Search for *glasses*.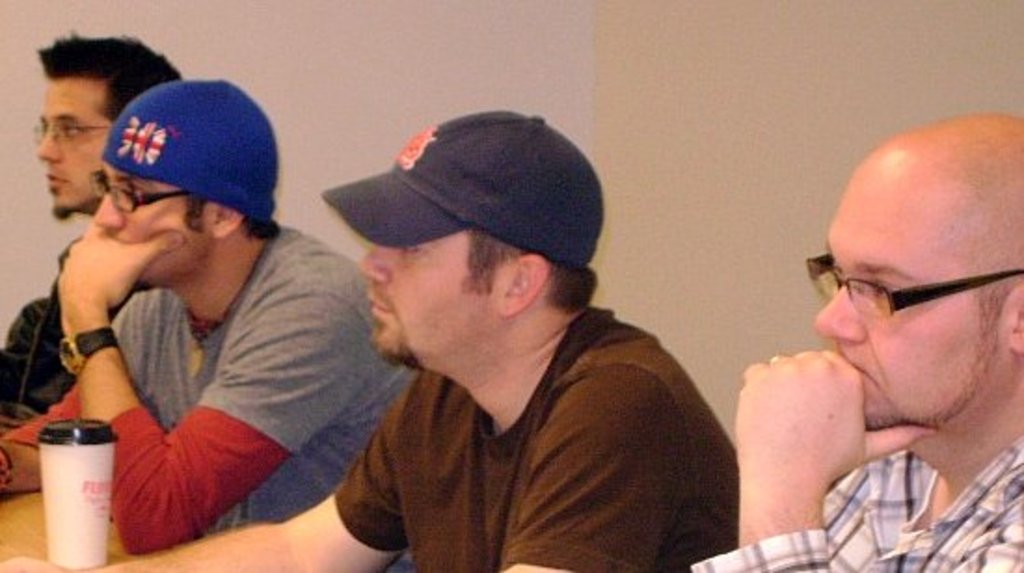
Found at pyautogui.locateOnScreen(30, 112, 117, 156).
